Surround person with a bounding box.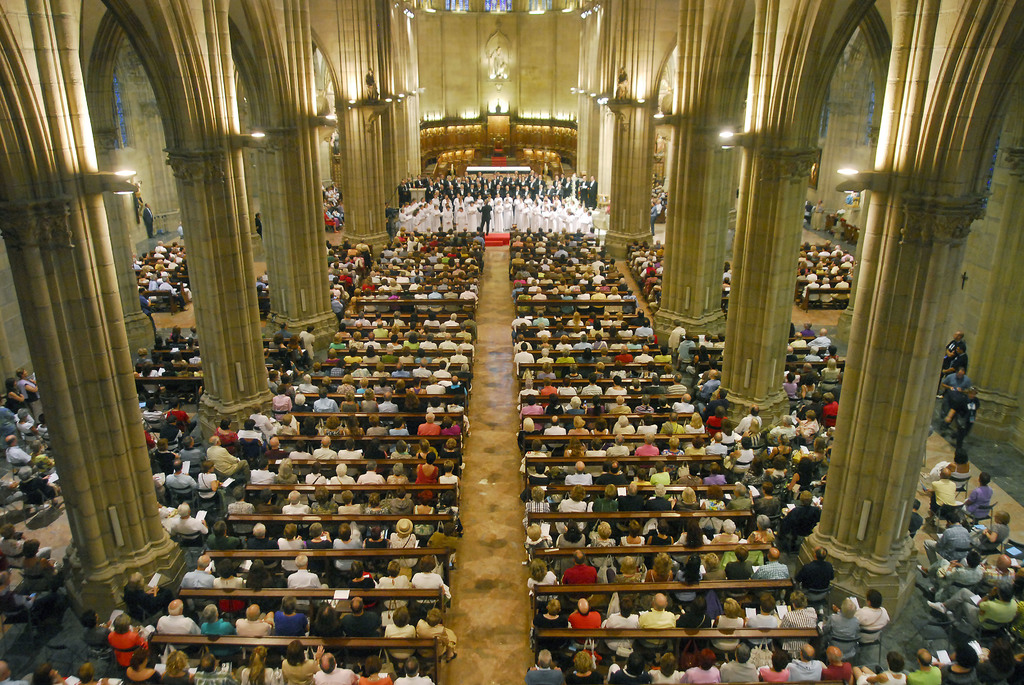
(979,640,1023,684).
